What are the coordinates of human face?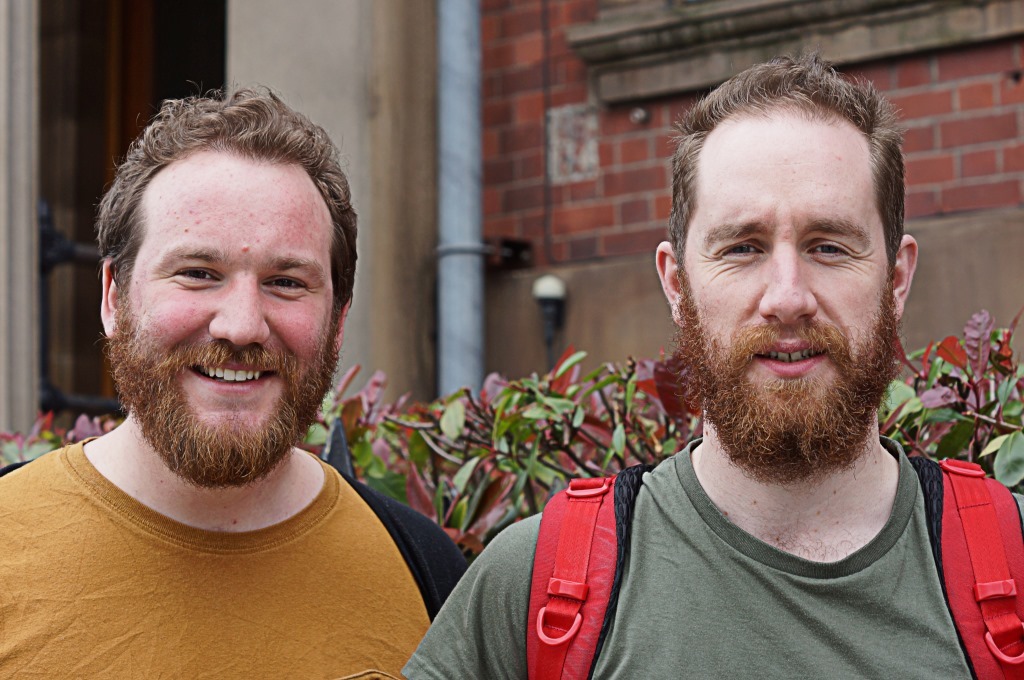
bbox=(103, 159, 327, 492).
